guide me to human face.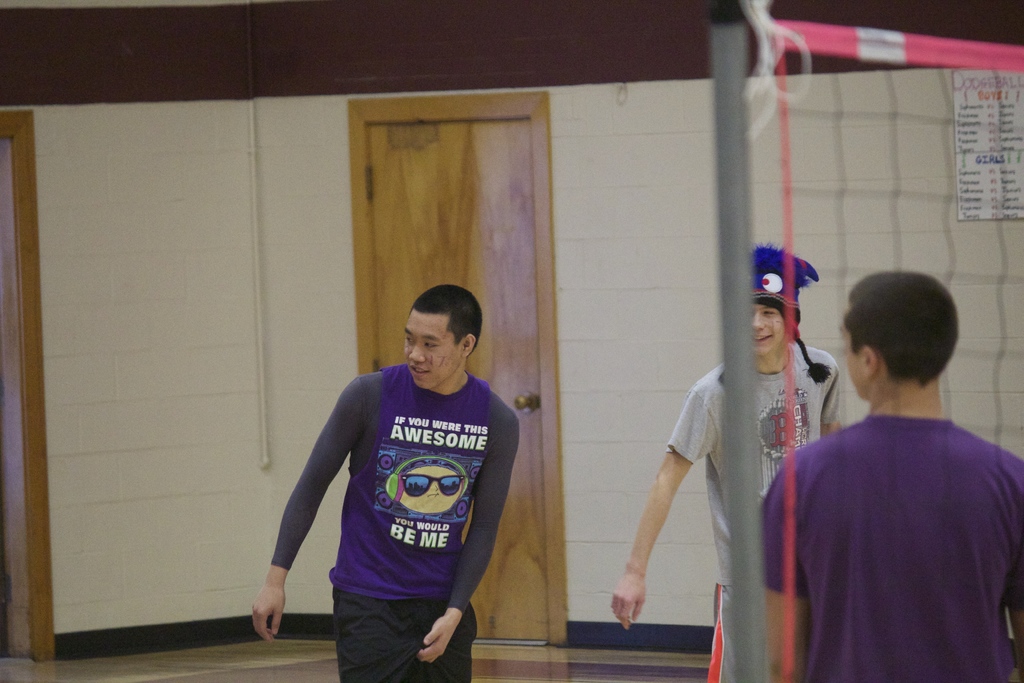
Guidance: (left=401, top=305, right=461, bottom=388).
